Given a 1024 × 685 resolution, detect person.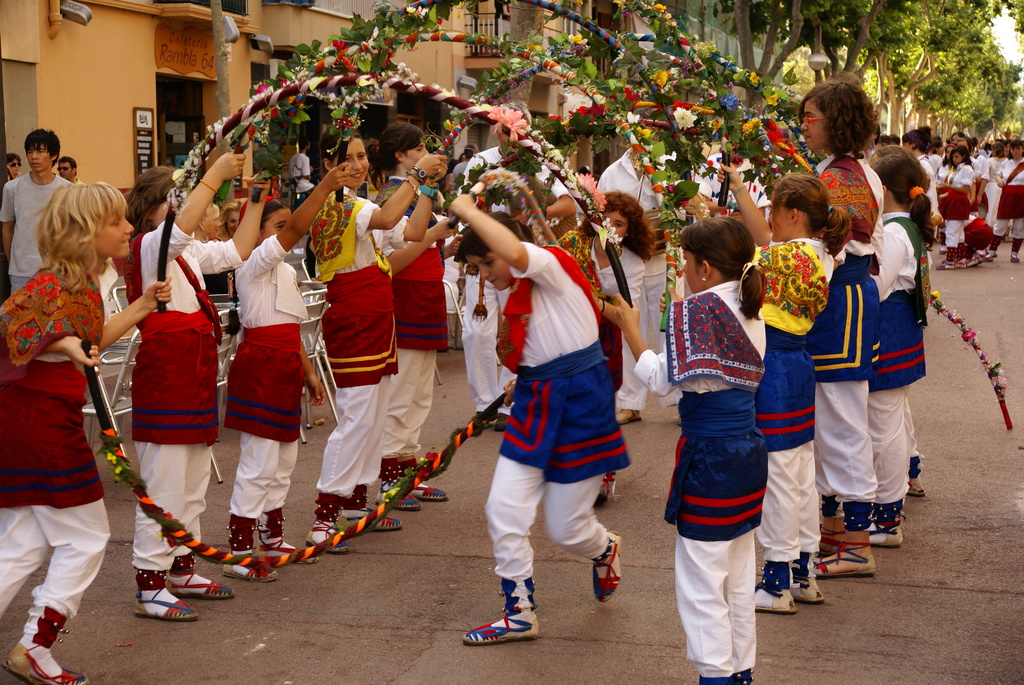
Rect(0, 117, 1023, 684).
